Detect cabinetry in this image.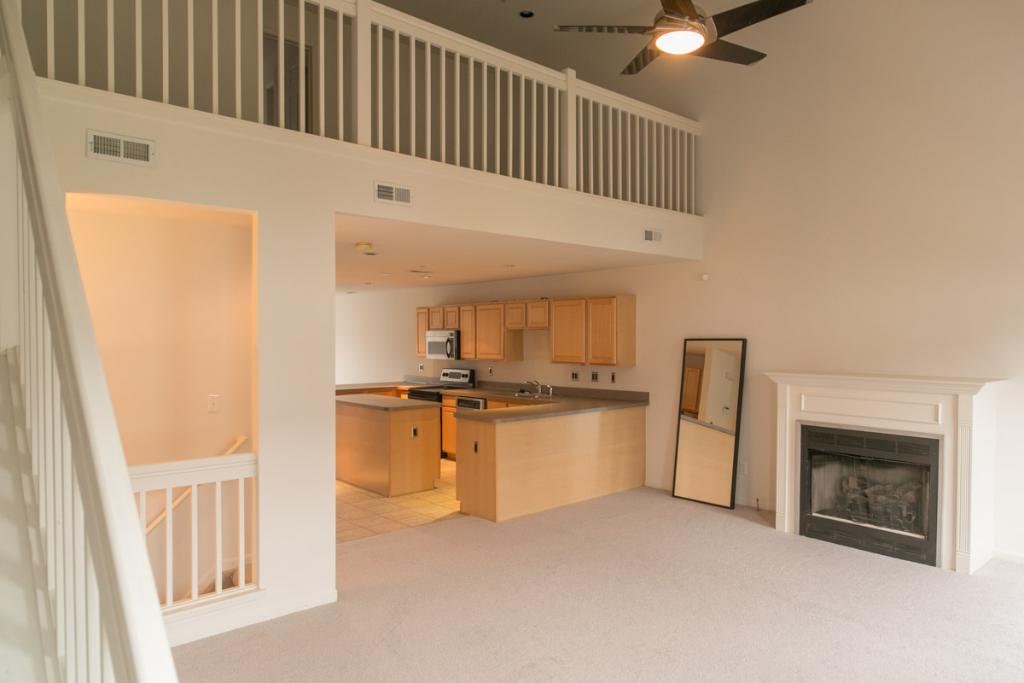
Detection: {"x1": 330, "y1": 376, "x2": 649, "y2": 519}.
